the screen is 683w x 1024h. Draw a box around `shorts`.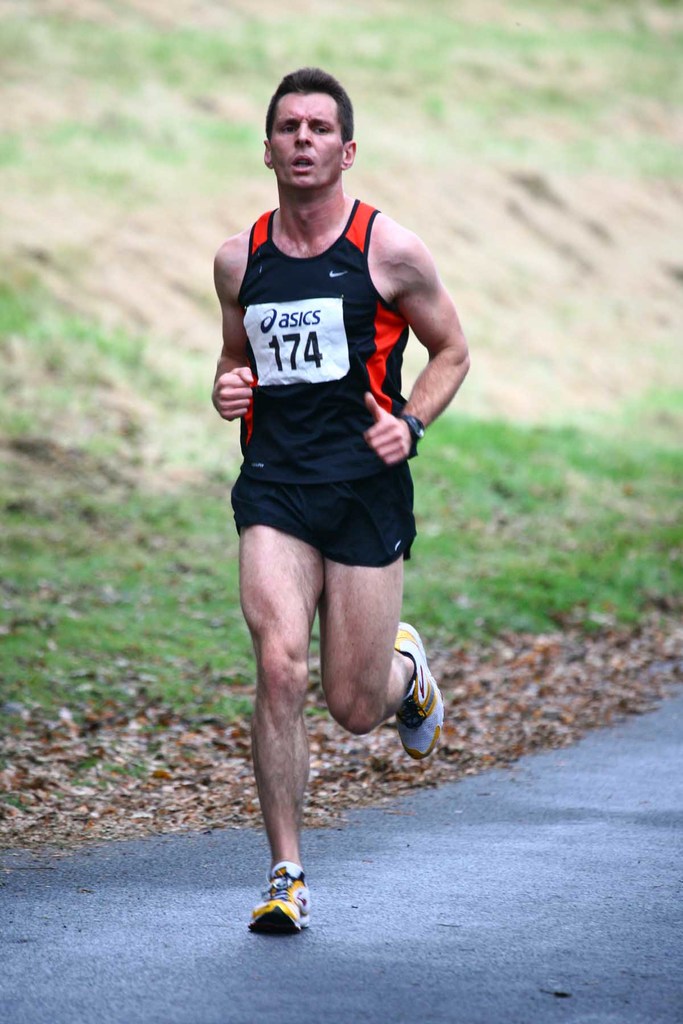
bbox(227, 461, 421, 566).
